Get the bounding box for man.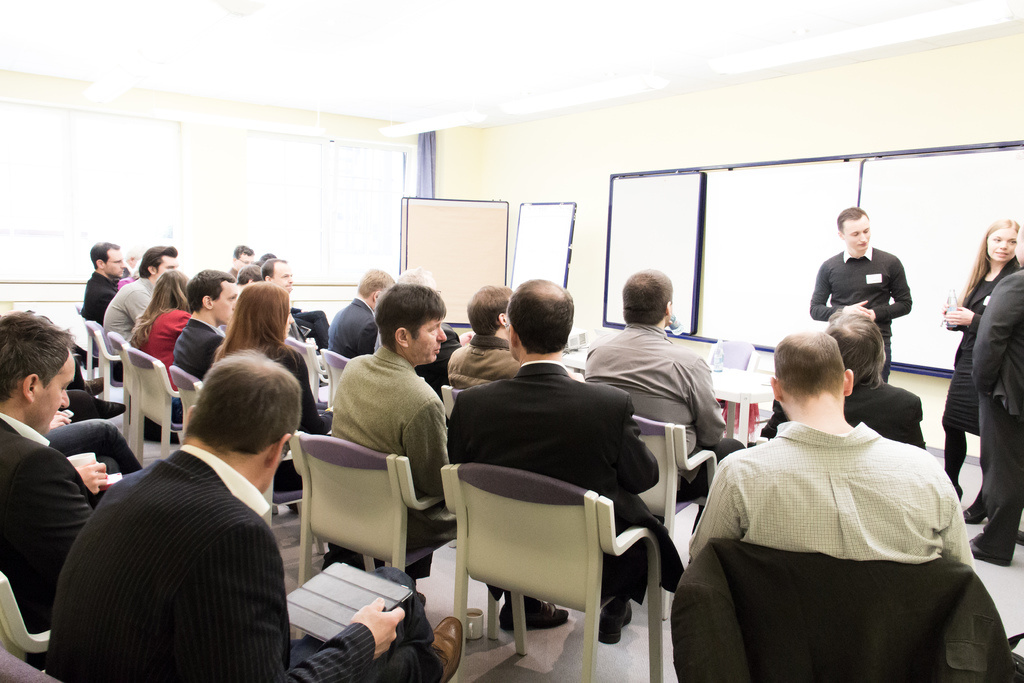
[368, 265, 461, 394].
